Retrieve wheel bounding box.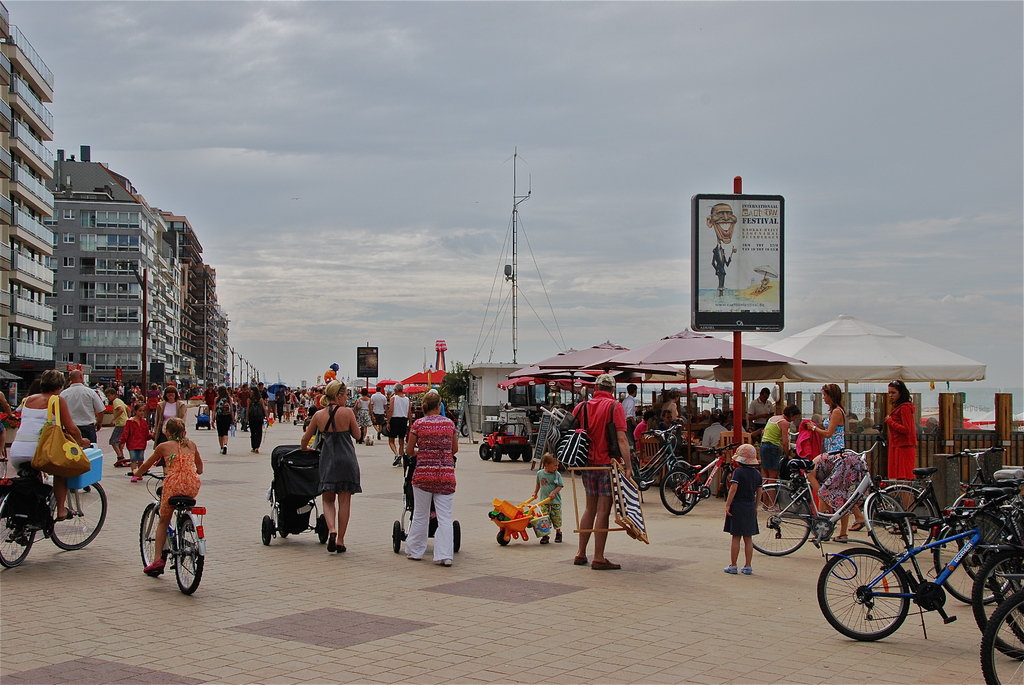
Bounding box: crop(493, 446, 504, 464).
